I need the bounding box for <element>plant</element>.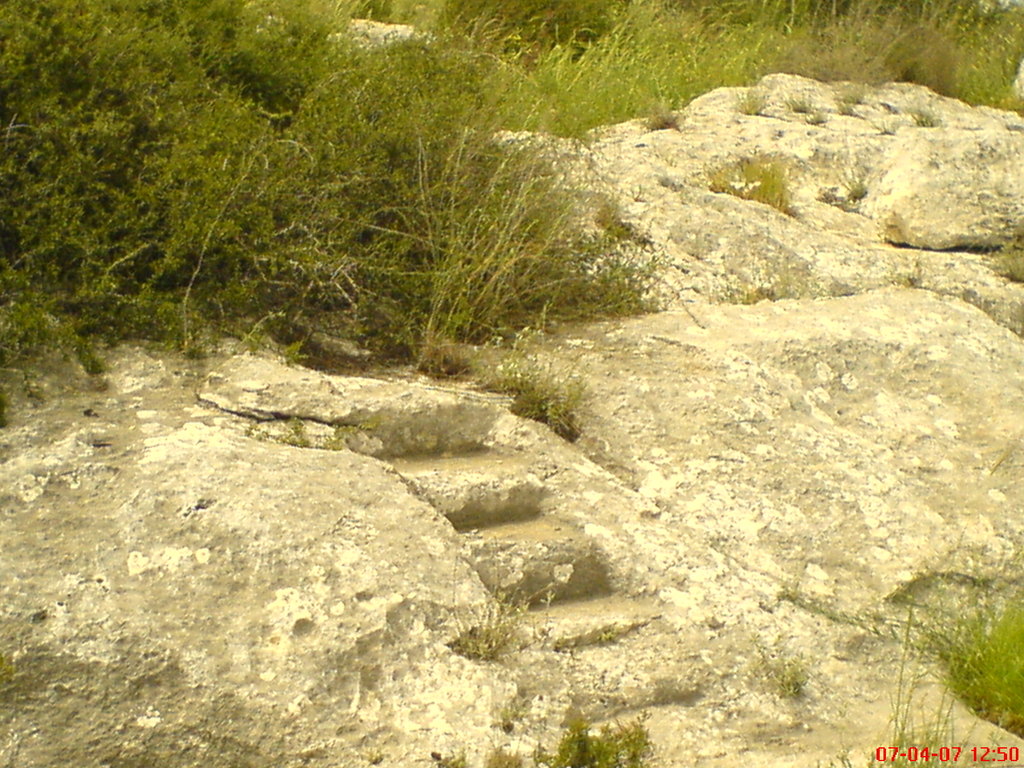
Here it is: [802,106,827,130].
